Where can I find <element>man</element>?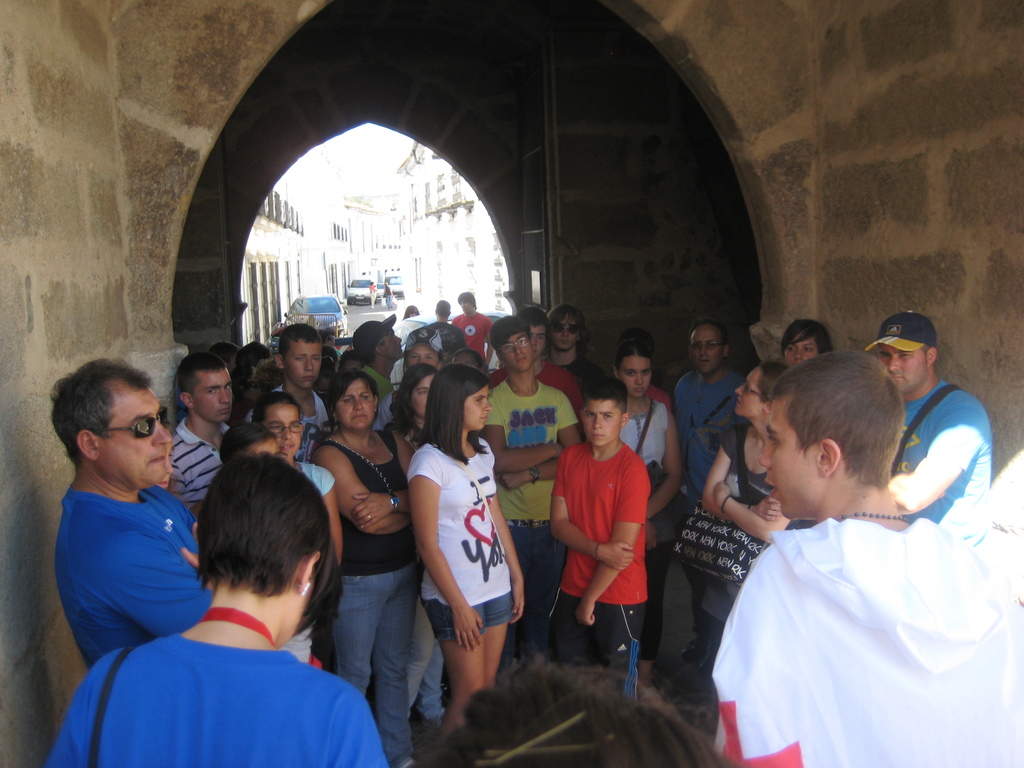
You can find it at (left=485, top=321, right=587, bottom=656).
